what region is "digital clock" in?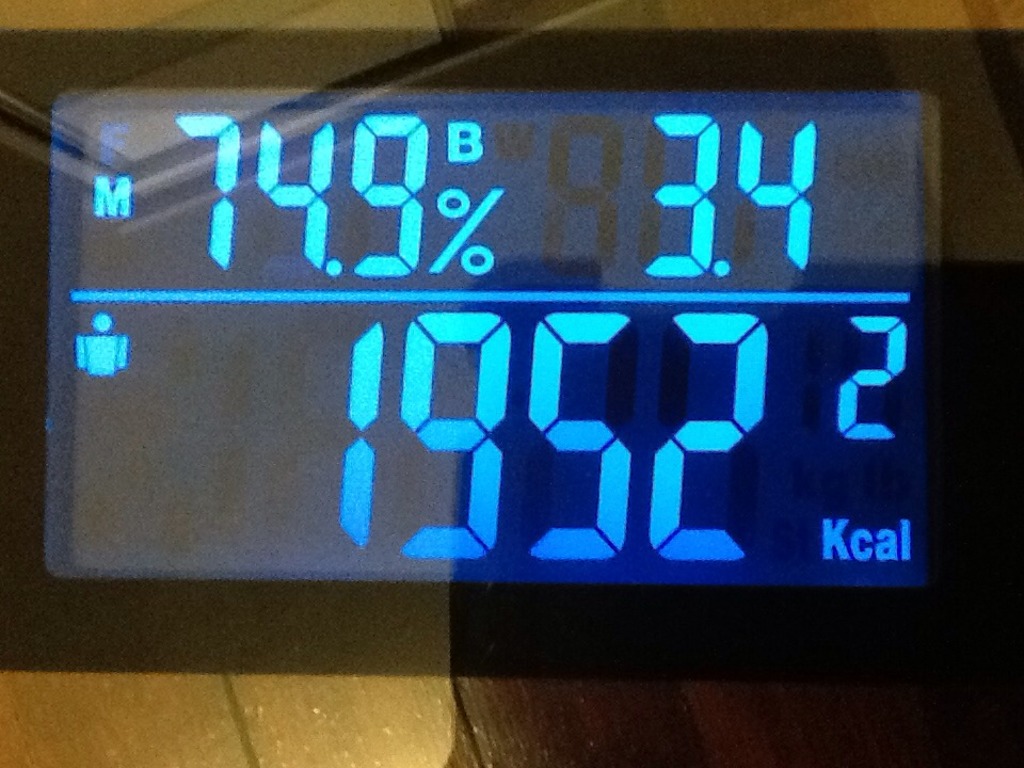
Rect(9, 0, 1023, 705).
